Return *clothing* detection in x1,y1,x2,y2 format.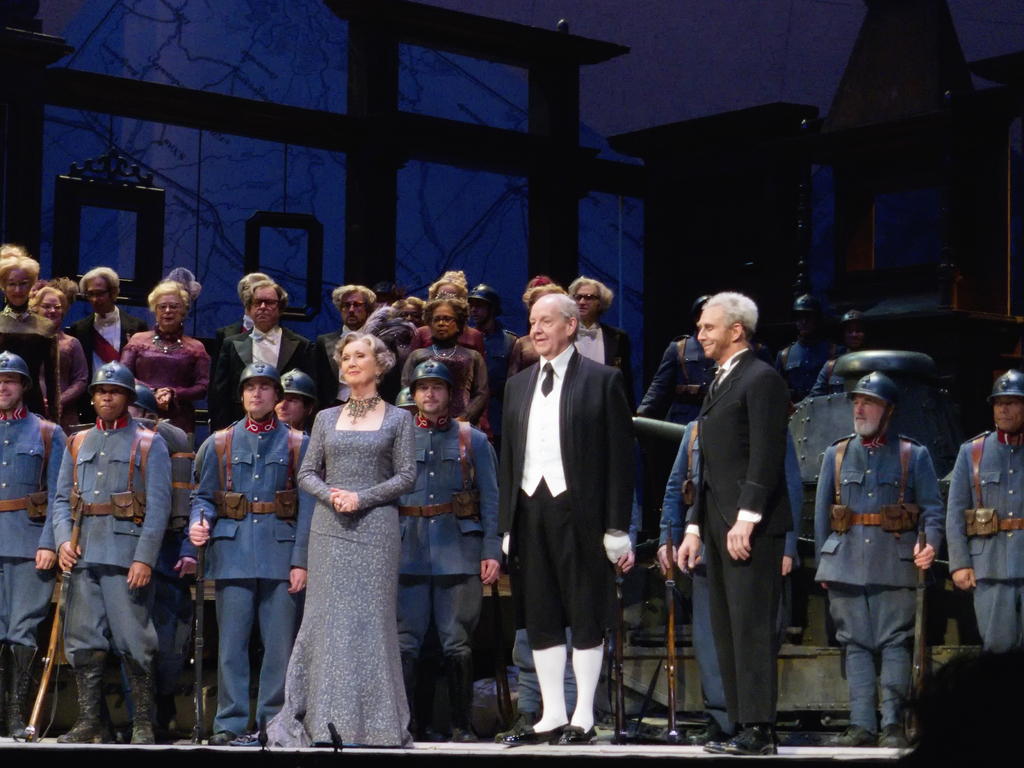
325,323,366,413.
